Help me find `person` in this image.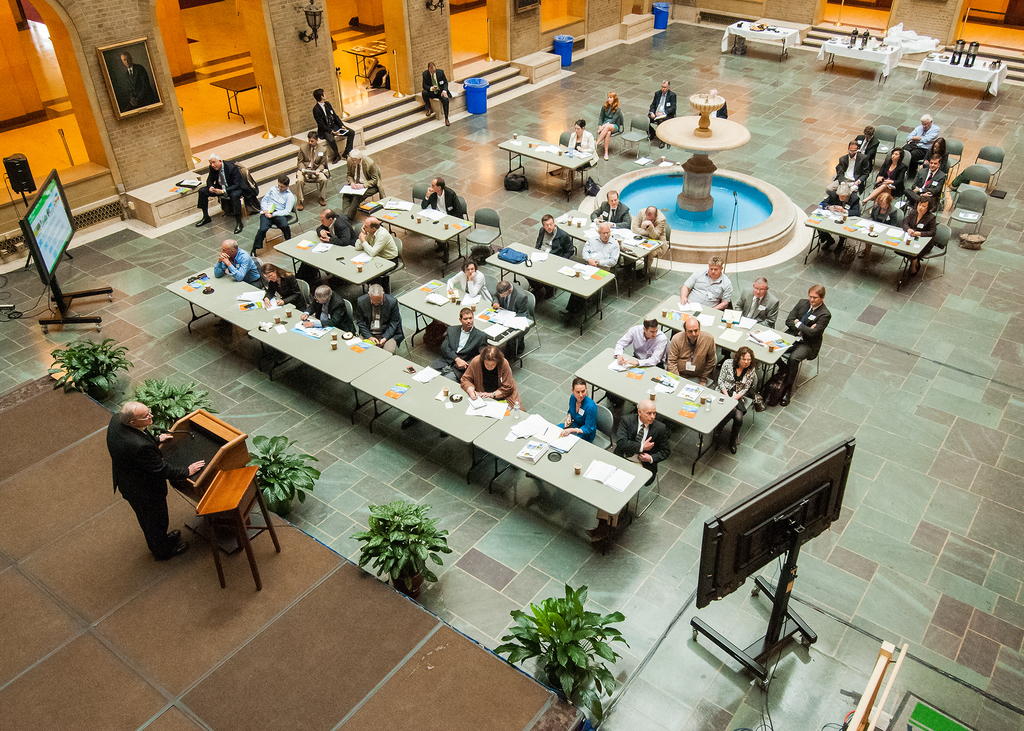
Found it: x1=255 y1=172 x2=297 y2=243.
